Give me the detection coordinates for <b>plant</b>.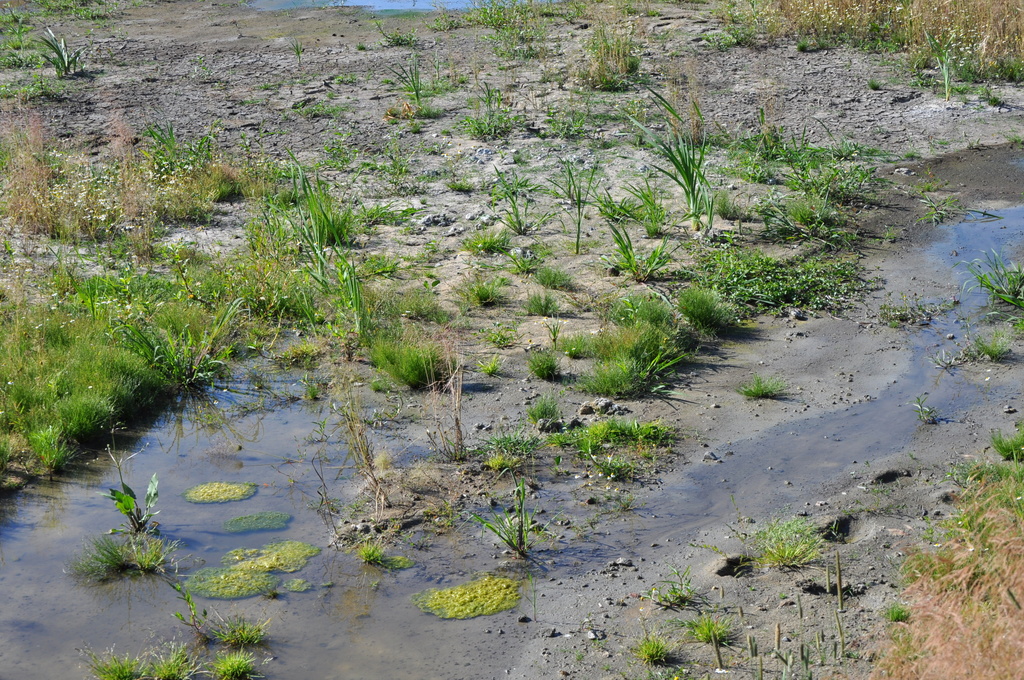
461, 82, 530, 148.
